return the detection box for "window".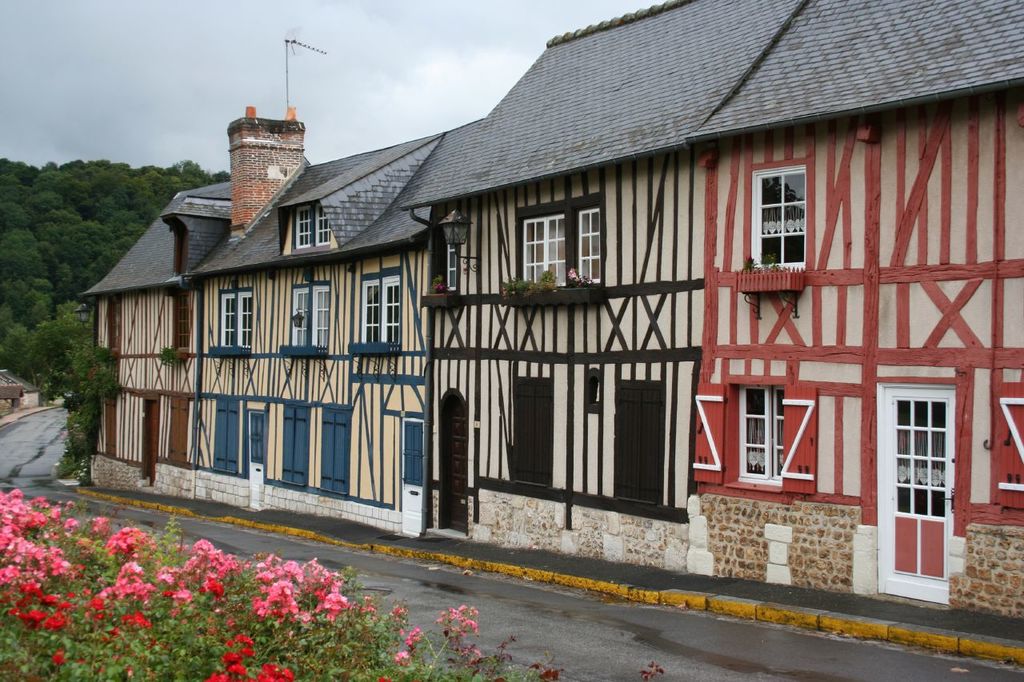
103:394:118:459.
